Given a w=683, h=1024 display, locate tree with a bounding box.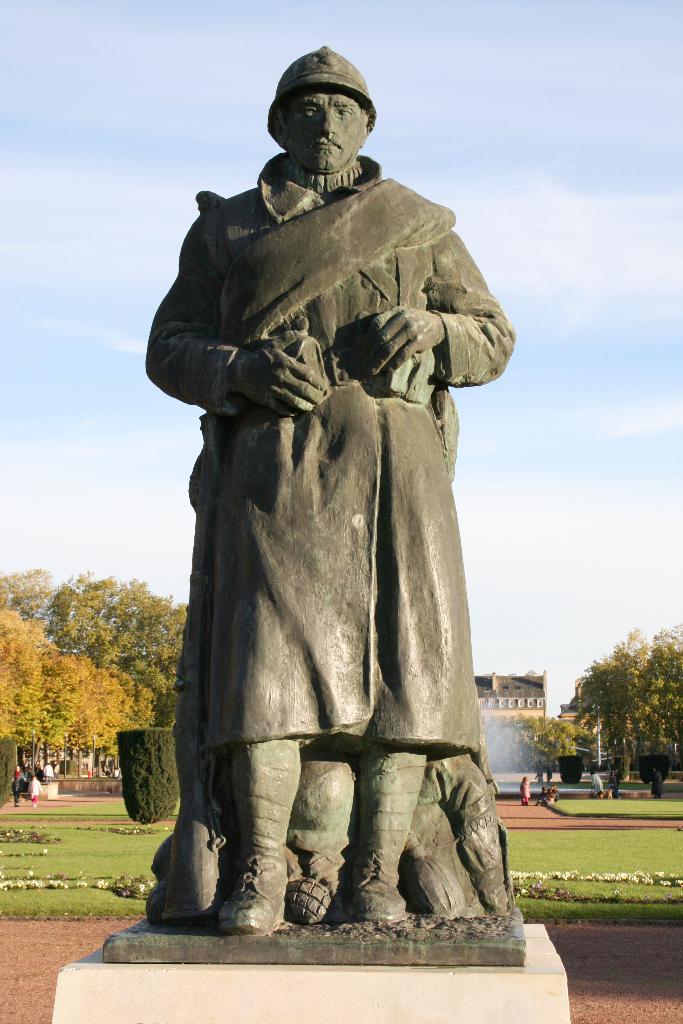
Located: x1=0, y1=611, x2=145, y2=819.
